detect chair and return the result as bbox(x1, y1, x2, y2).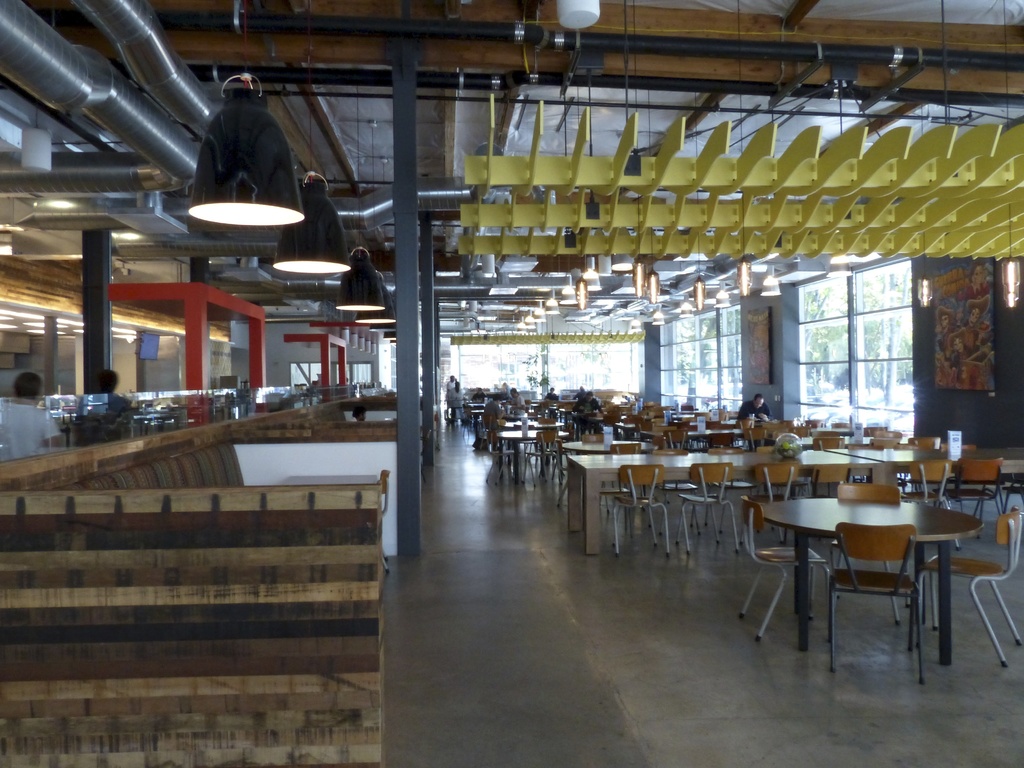
bbox(909, 436, 945, 446).
